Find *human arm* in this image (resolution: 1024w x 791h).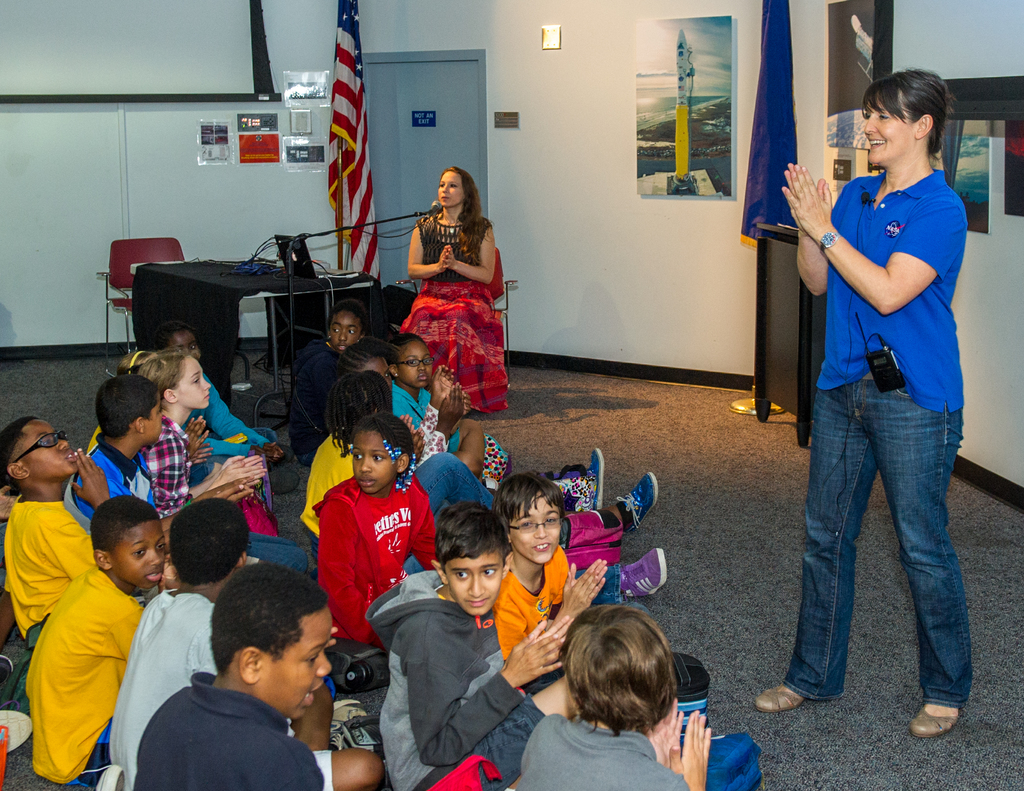
(529, 616, 573, 640).
